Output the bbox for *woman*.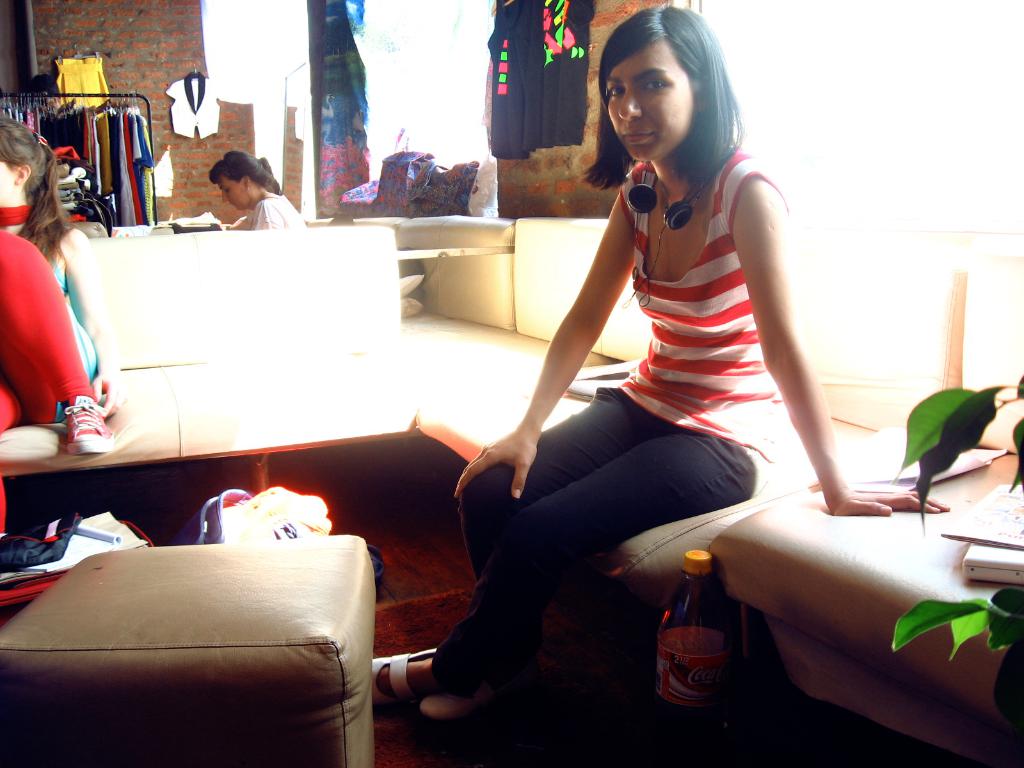
[209, 150, 305, 227].
